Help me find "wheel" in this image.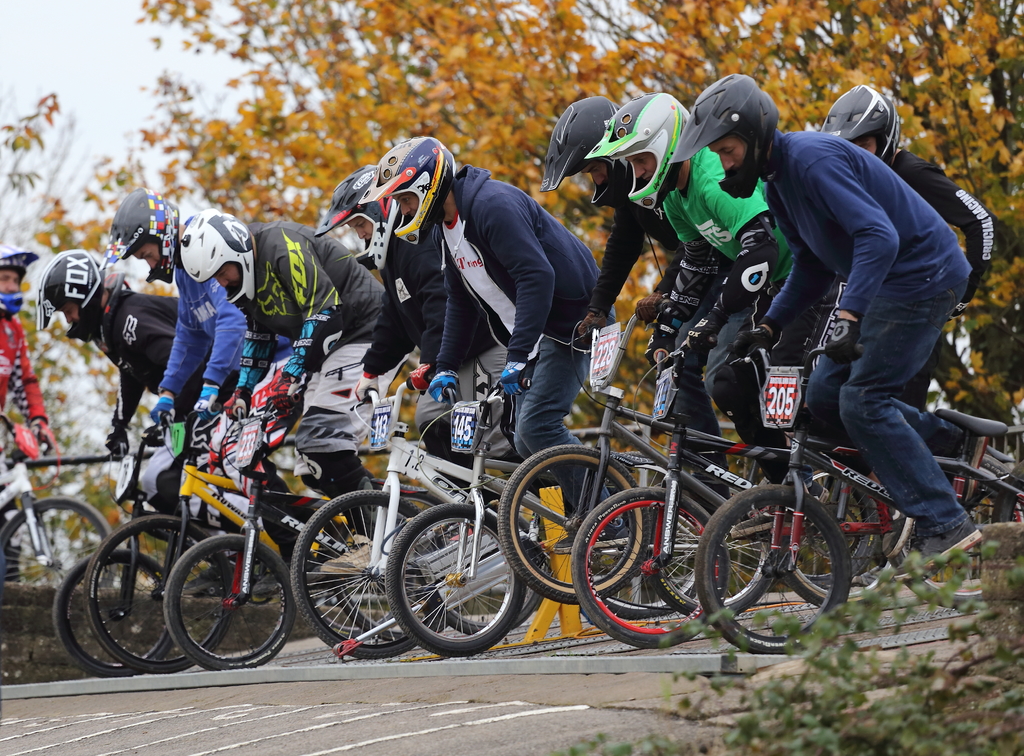
Found it: Rect(383, 517, 517, 657).
